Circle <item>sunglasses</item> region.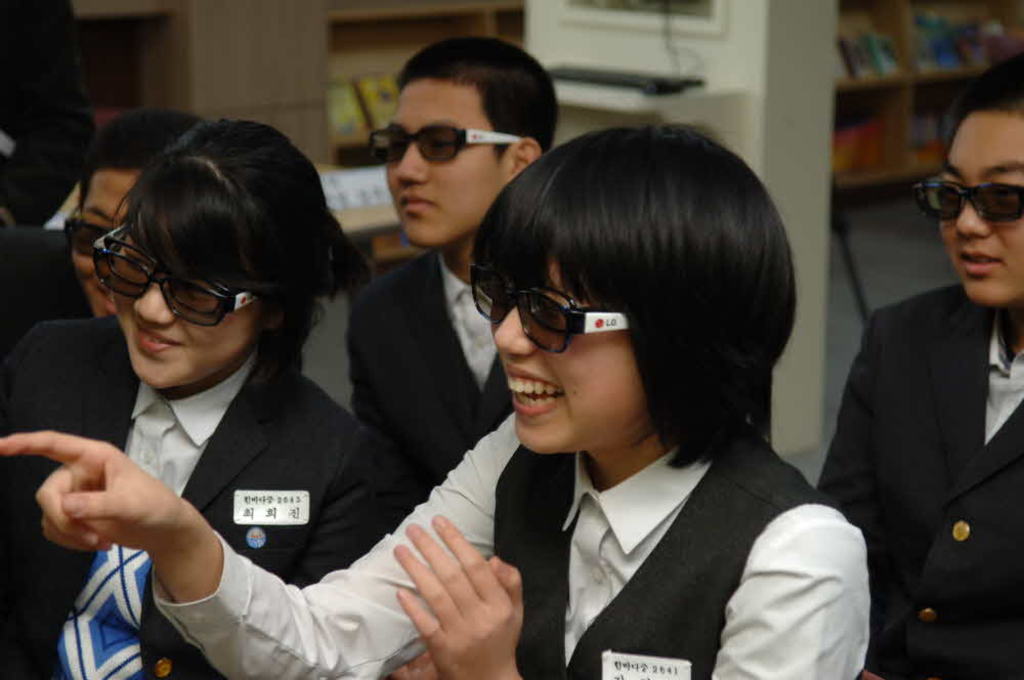
Region: 62,208,95,256.
